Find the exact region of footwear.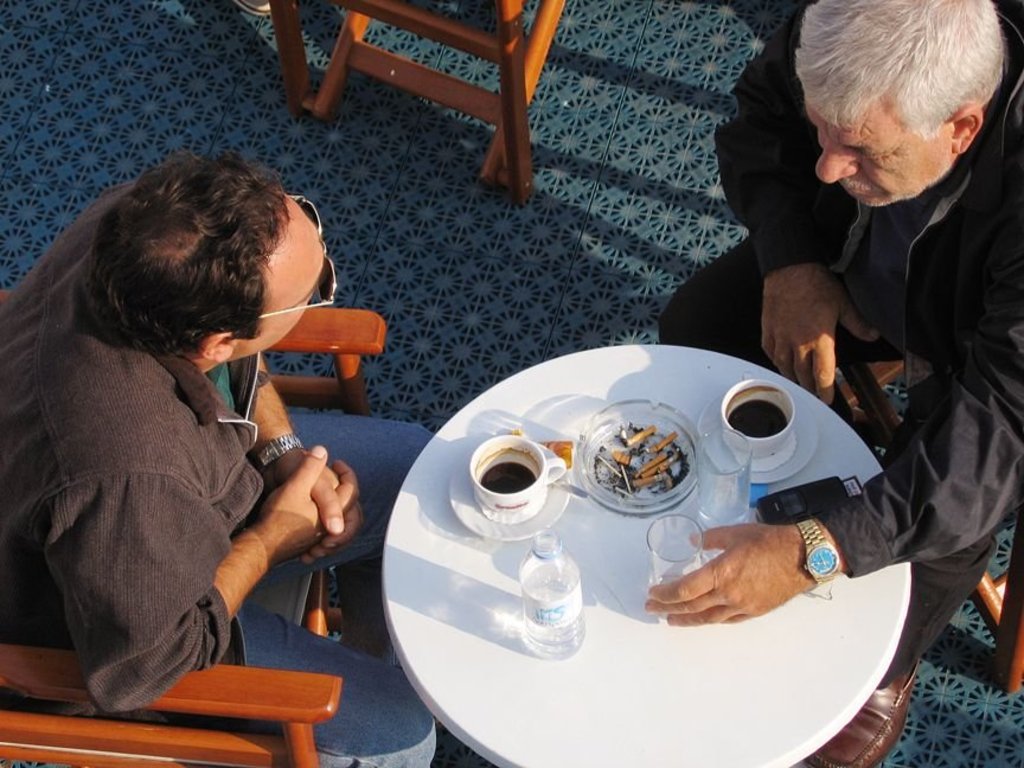
Exact region: locate(808, 659, 916, 767).
